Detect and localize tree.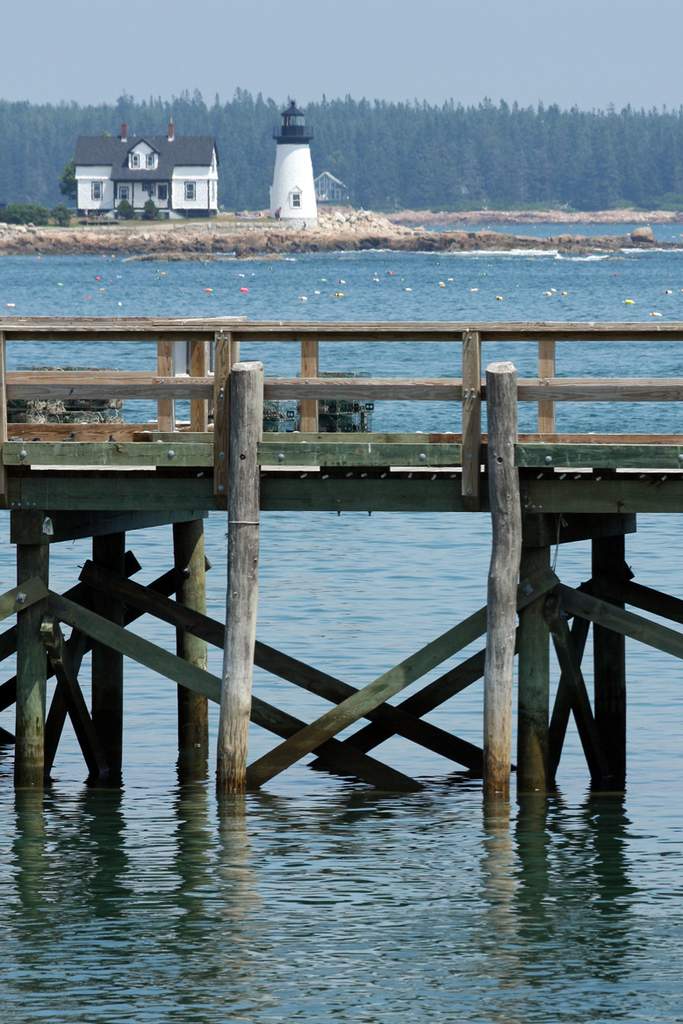
Localized at (616, 114, 653, 209).
